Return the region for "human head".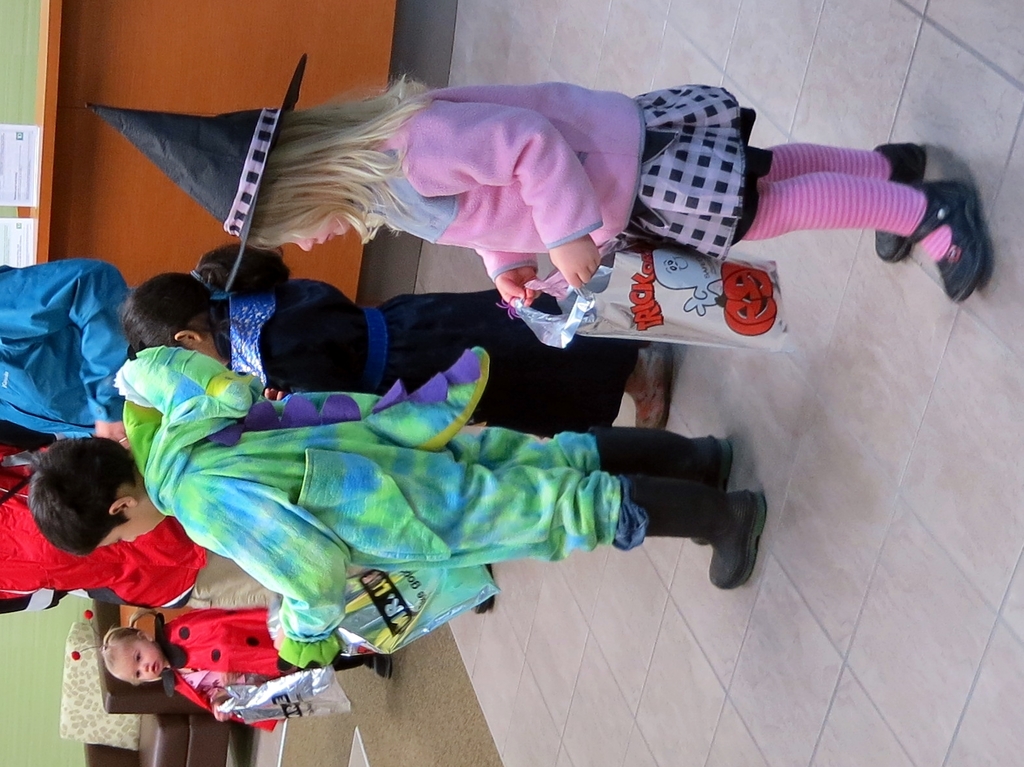
x1=248 y1=103 x2=370 y2=244.
